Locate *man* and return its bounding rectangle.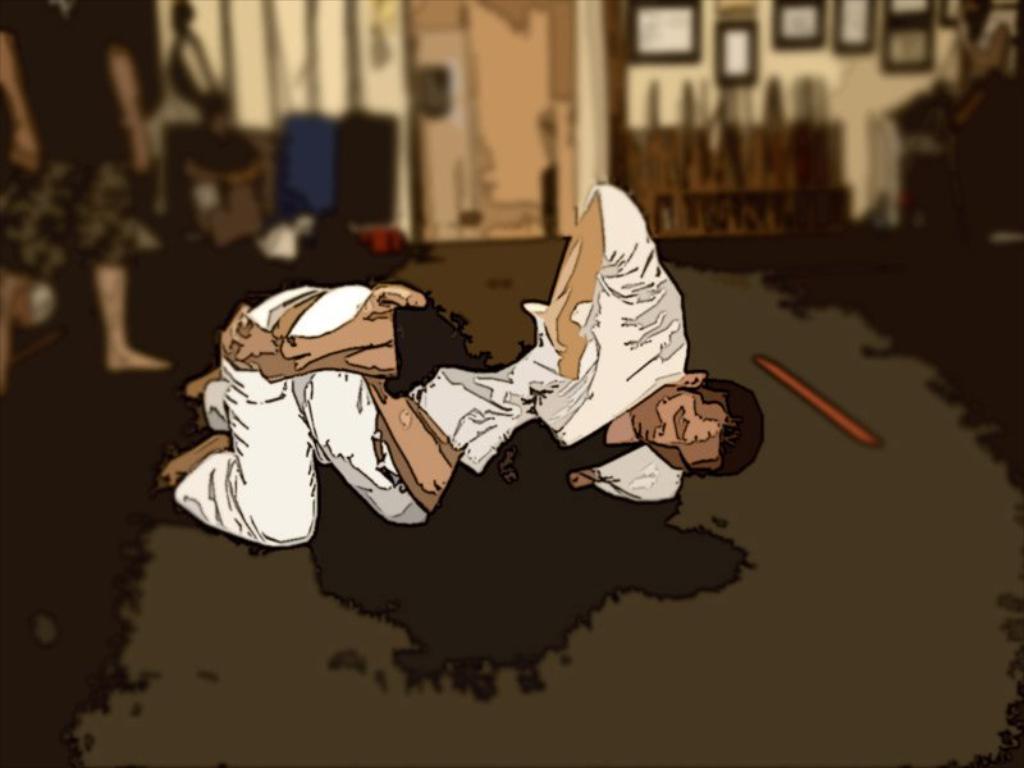
l=234, t=179, r=730, b=513.
